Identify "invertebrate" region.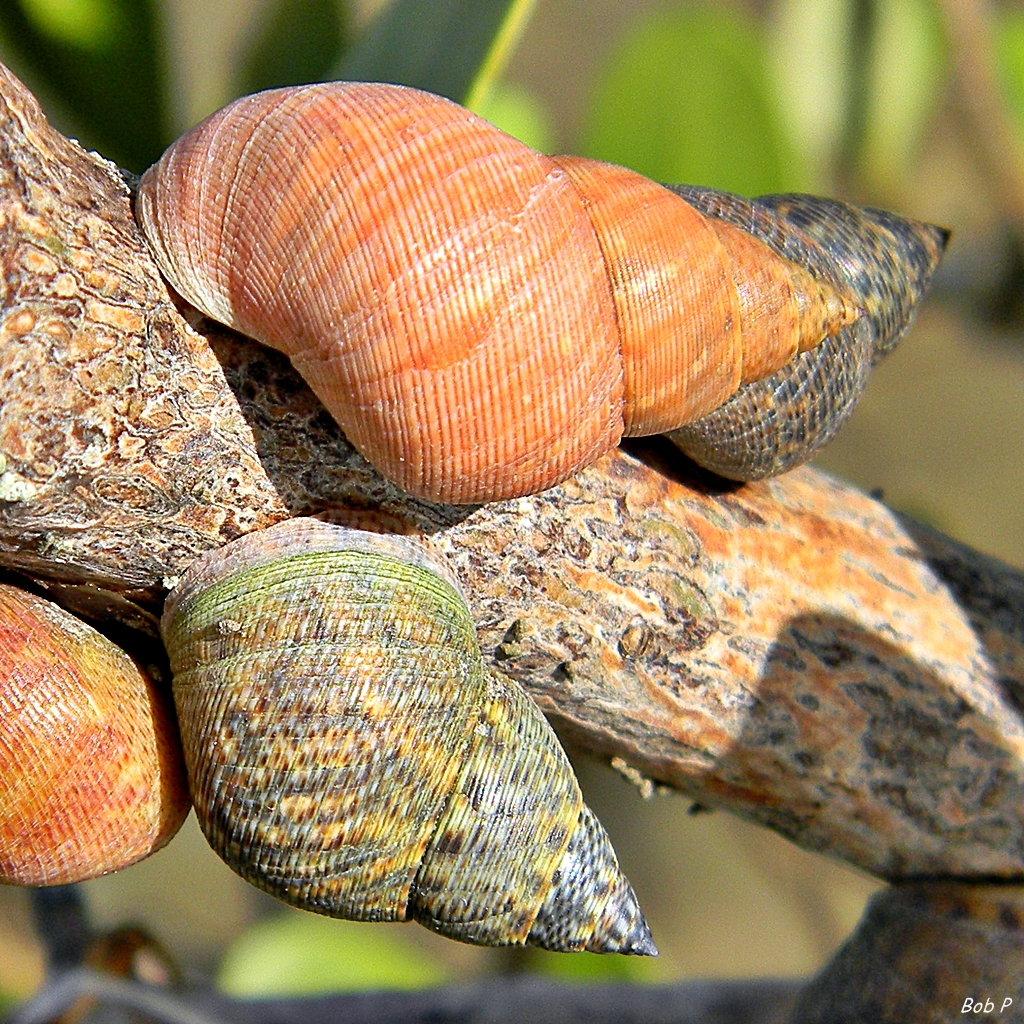
Region: [x1=158, y1=500, x2=660, y2=961].
